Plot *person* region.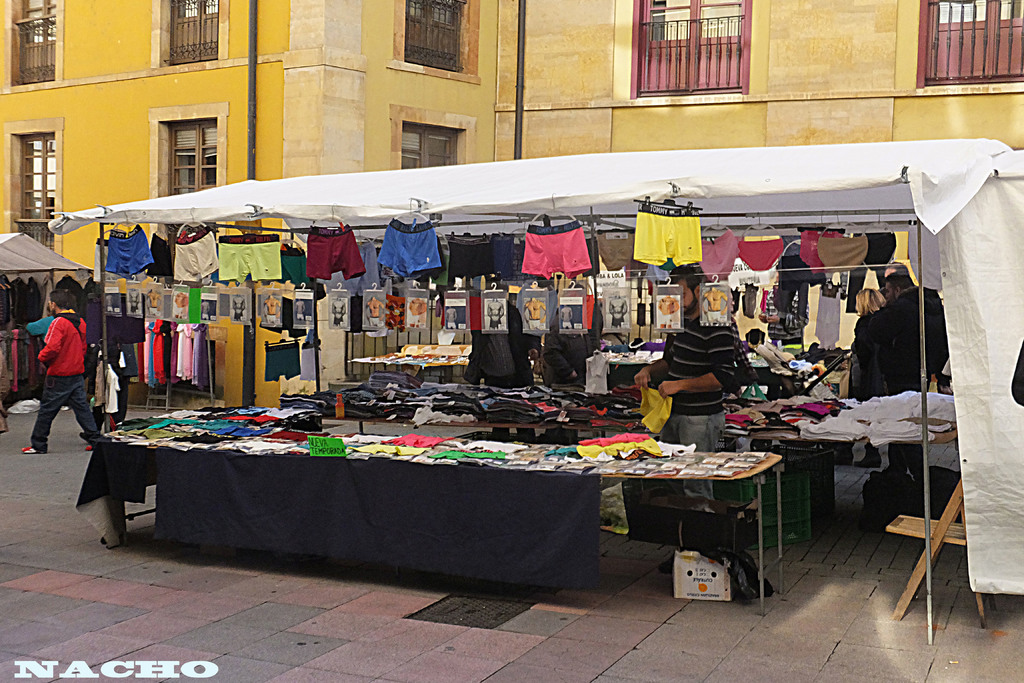
Plotted at l=884, t=272, r=949, b=489.
